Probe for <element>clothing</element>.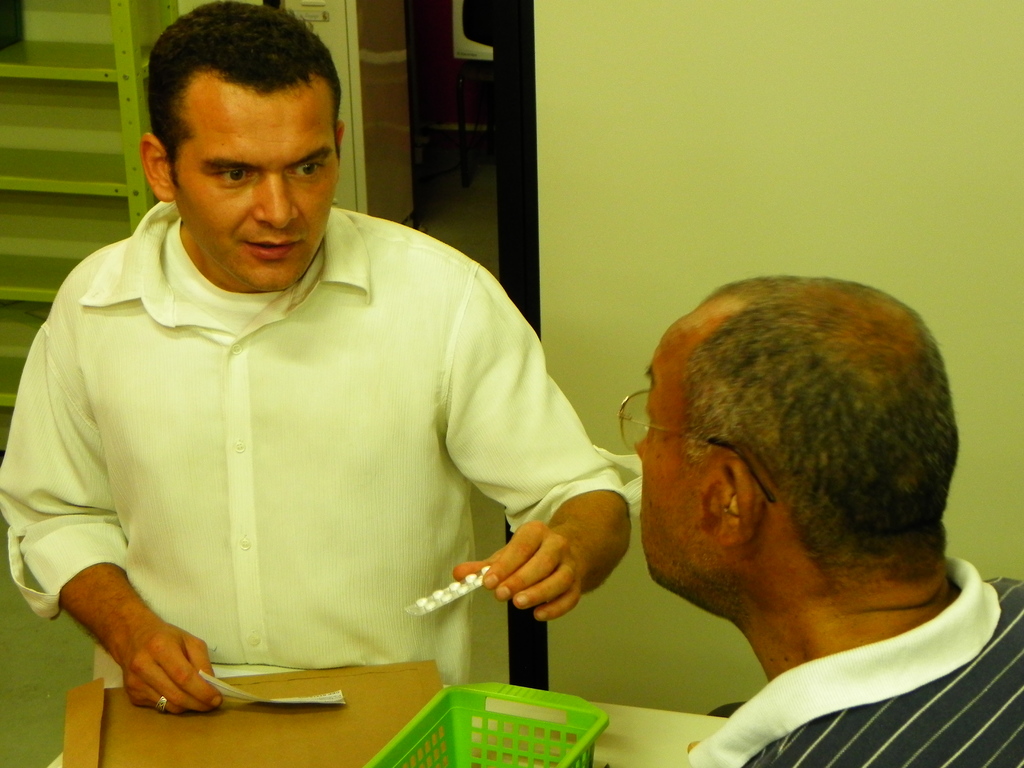
Probe result: <region>684, 555, 1023, 767</region>.
